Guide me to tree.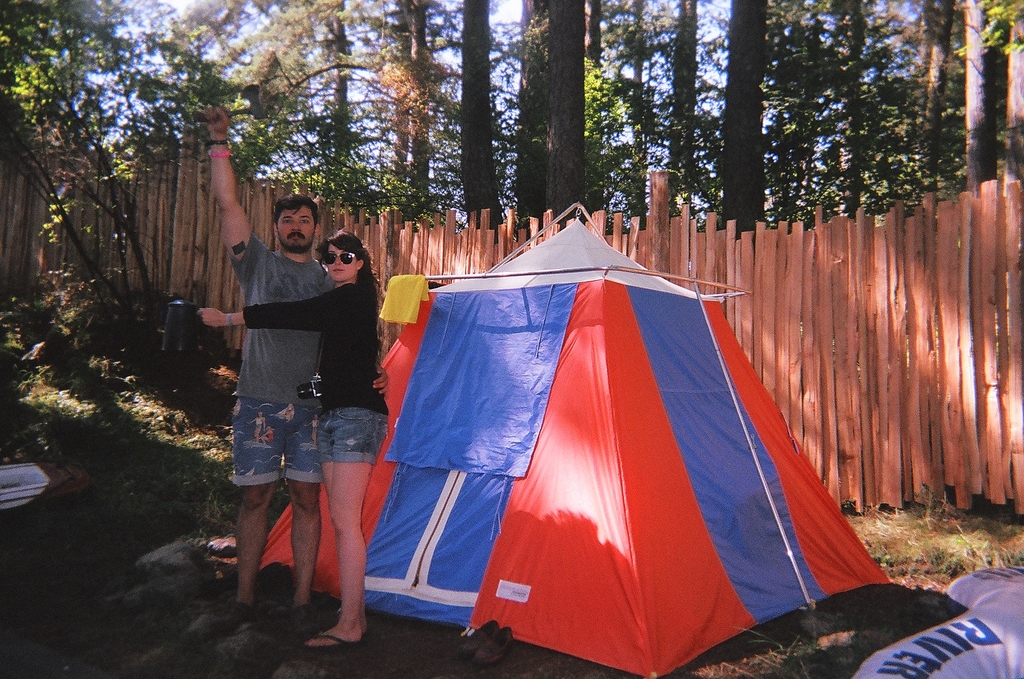
Guidance: (x1=0, y1=0, x2=253, y2=337).
